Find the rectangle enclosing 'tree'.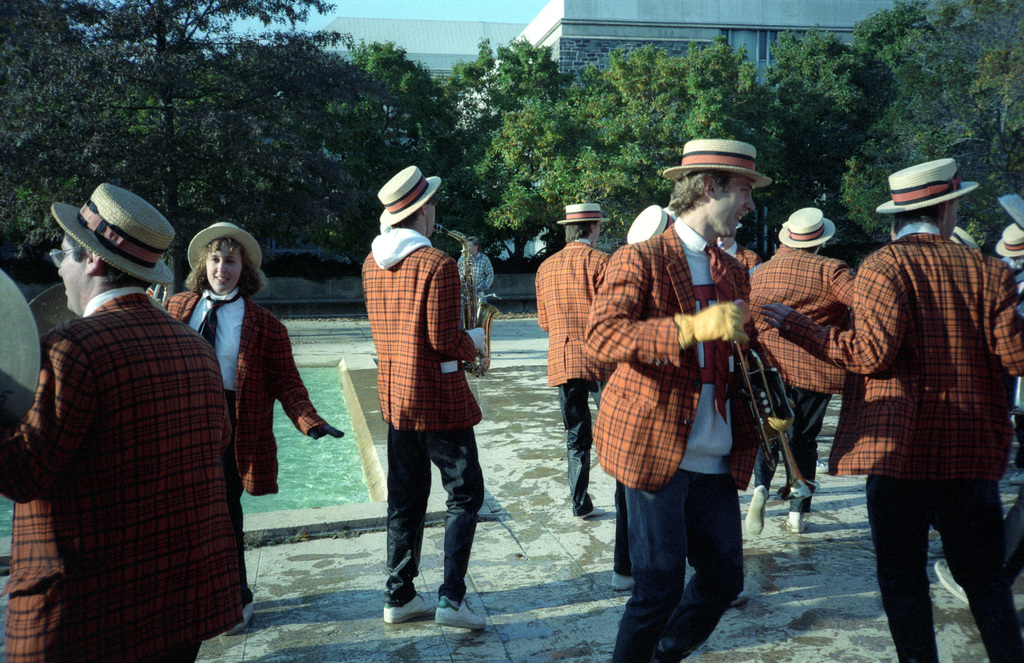
[x1=479, y1=70, x2=625, y2=265].
